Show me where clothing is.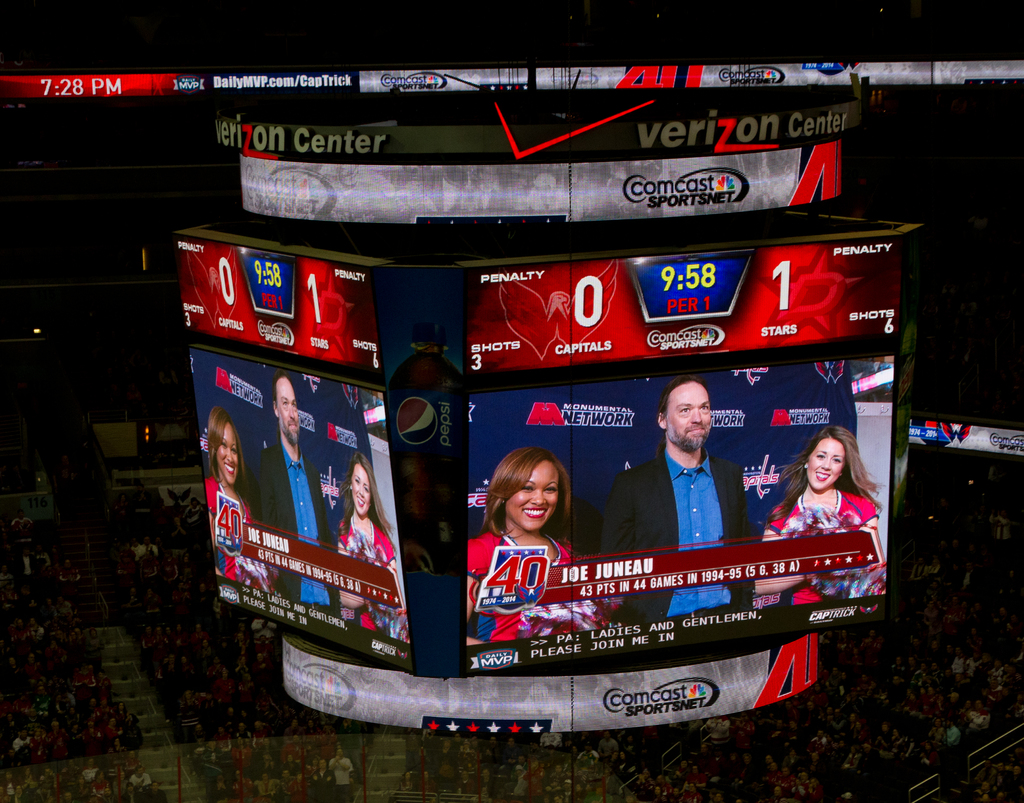
clothing is at Rect(199, 477, 255, 589).
